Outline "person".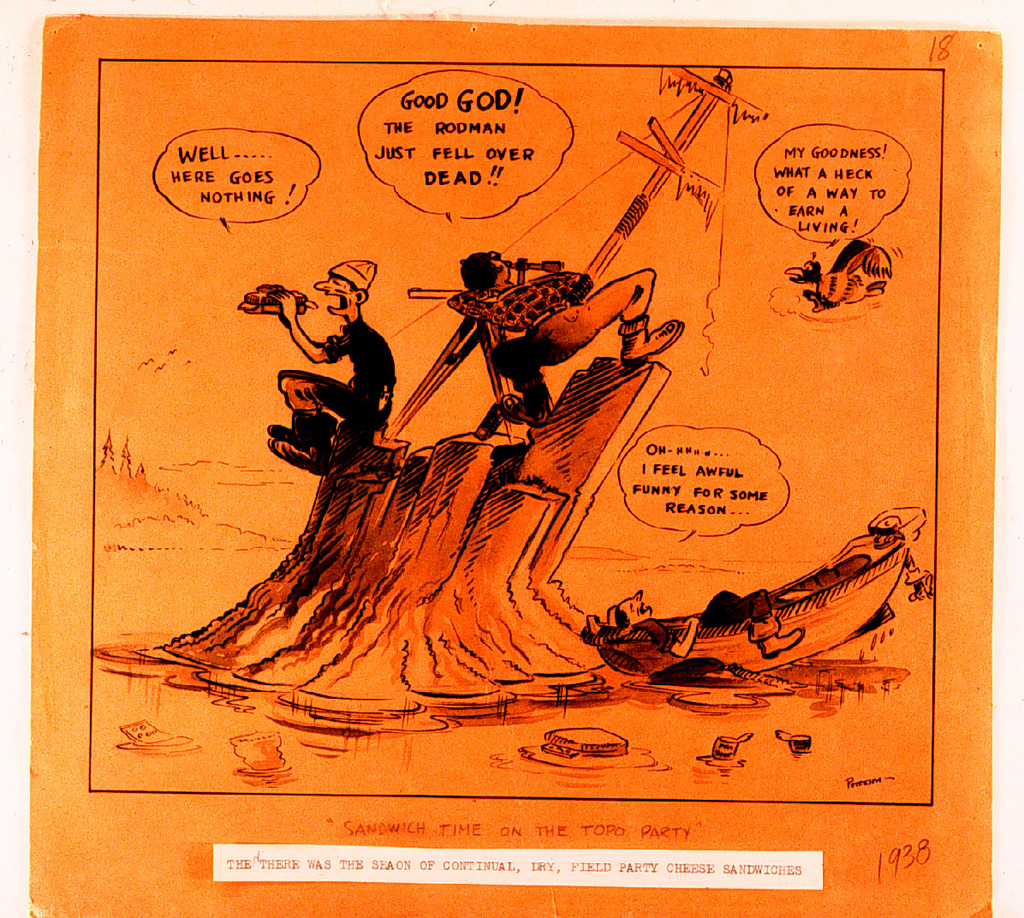
Outline: x1=587, y1=590, x2=804, y2=659.
